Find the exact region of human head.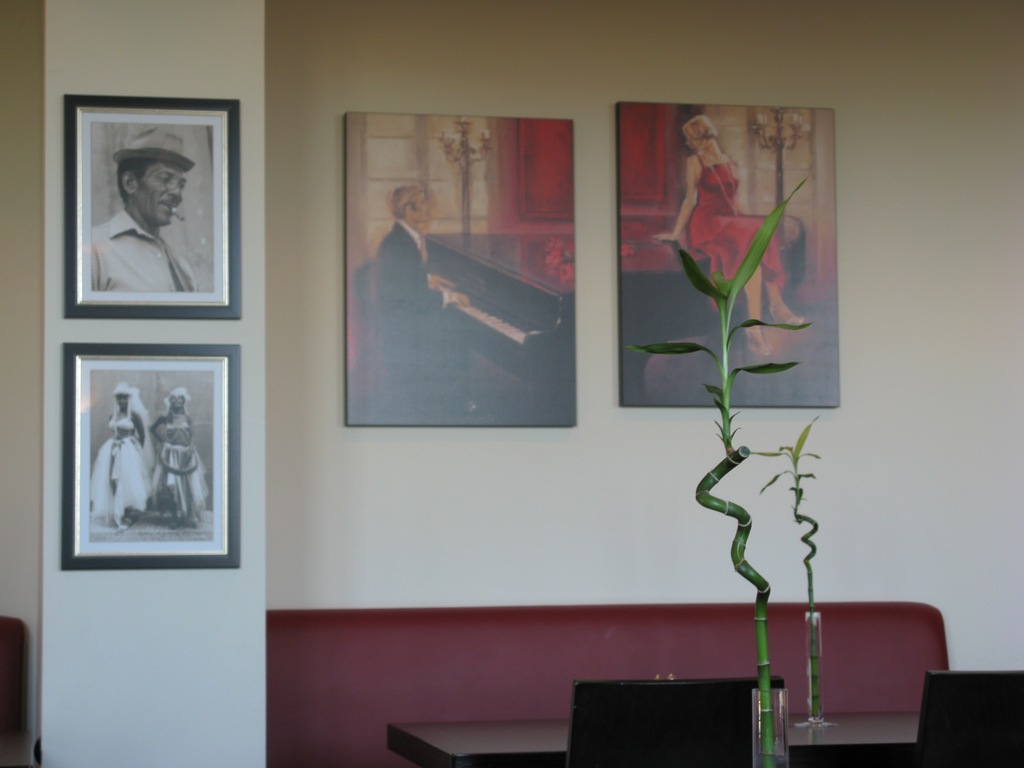
Exact region: {"left": 678, "top": 114, "right": 719, "bottom": 159}.
